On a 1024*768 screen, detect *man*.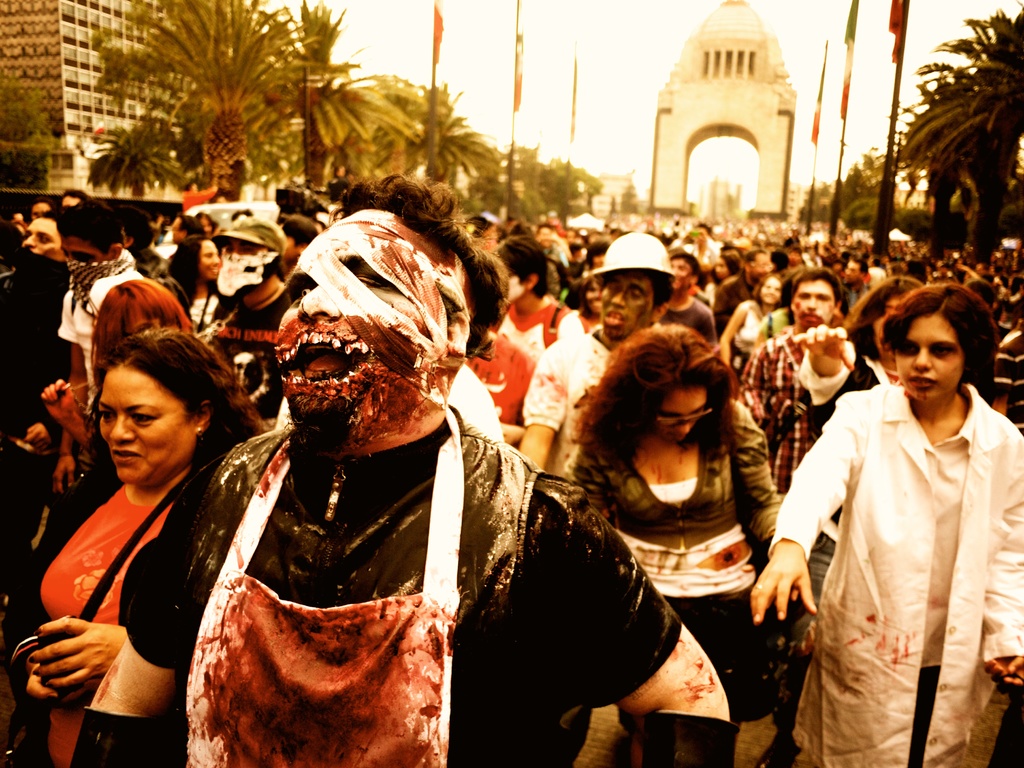
bbox(742, 270, 840, 492).
